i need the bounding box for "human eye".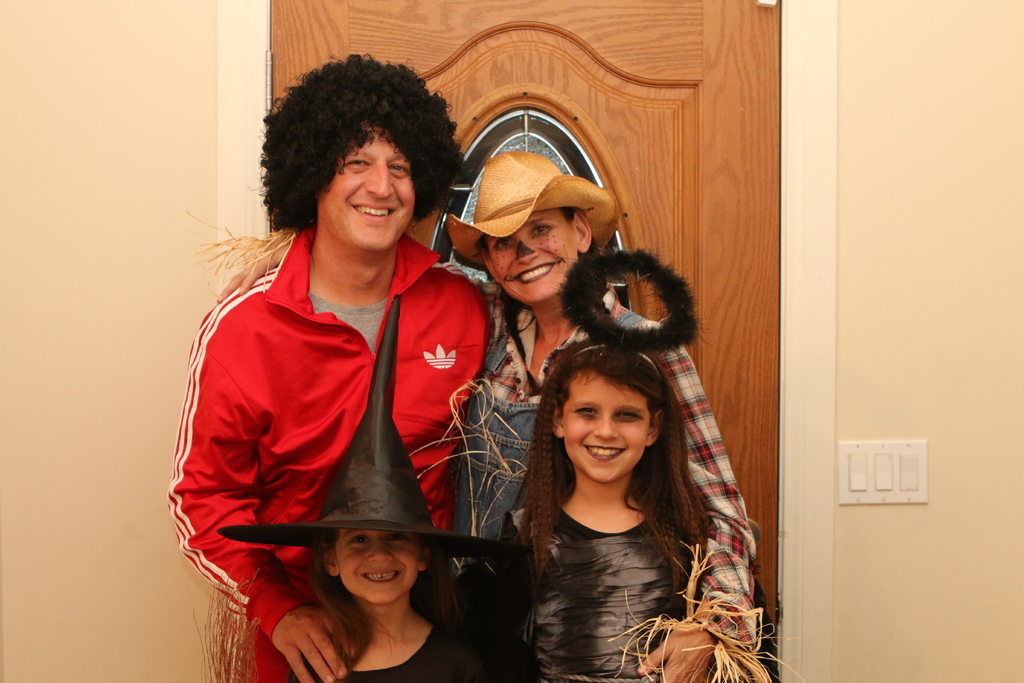
Here it is: l=347, t=532, r=371, b=545.
